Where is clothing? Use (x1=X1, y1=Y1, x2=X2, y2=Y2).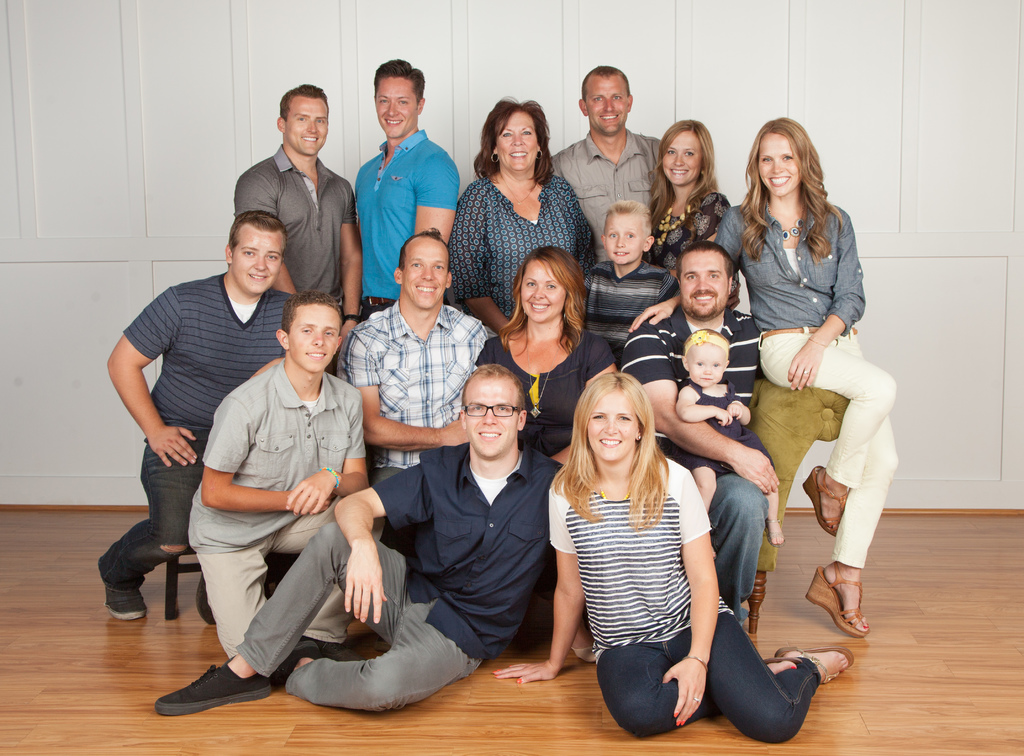
(x1=237, y1=443, x2=564, y2=712).
